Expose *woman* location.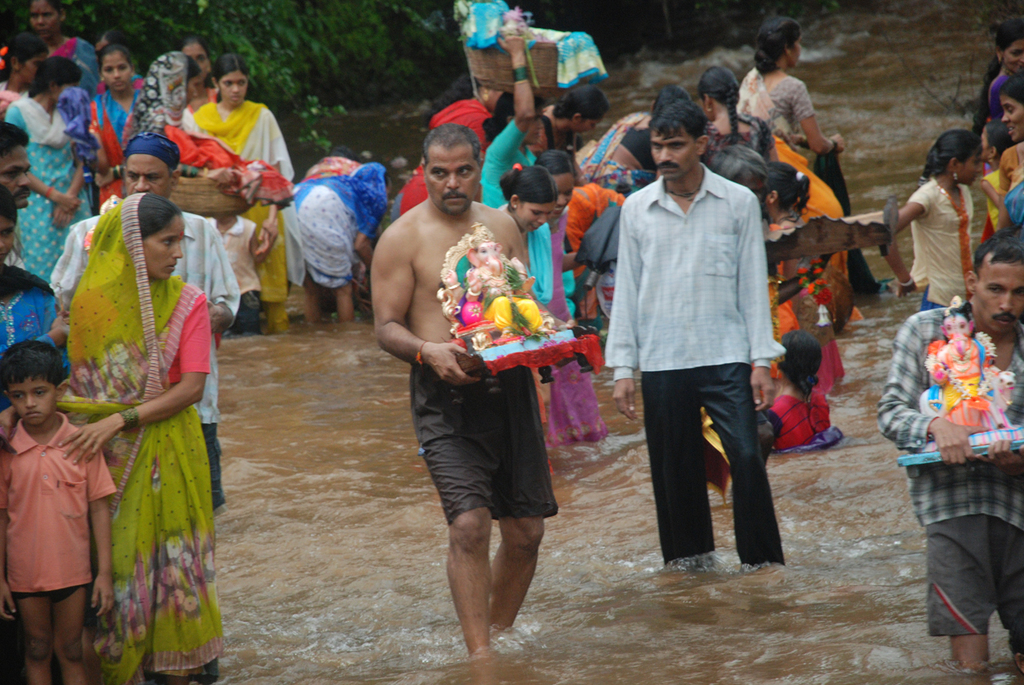
Exposed at bbox=[972, 19, 1023, 252].
